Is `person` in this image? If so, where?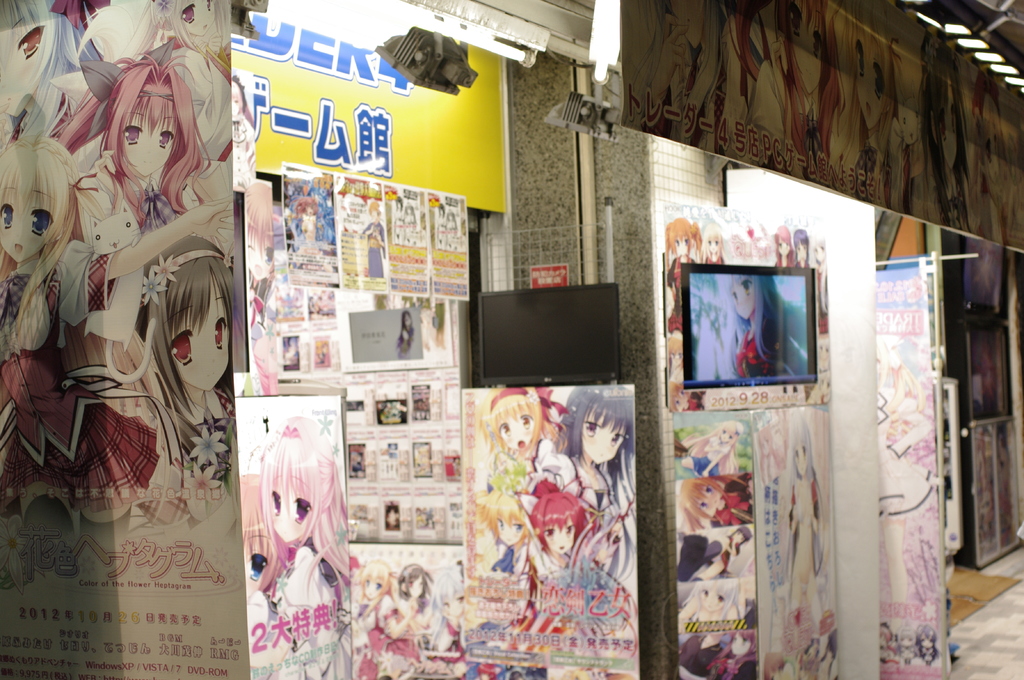
Yes, at 704 227 723 265.
